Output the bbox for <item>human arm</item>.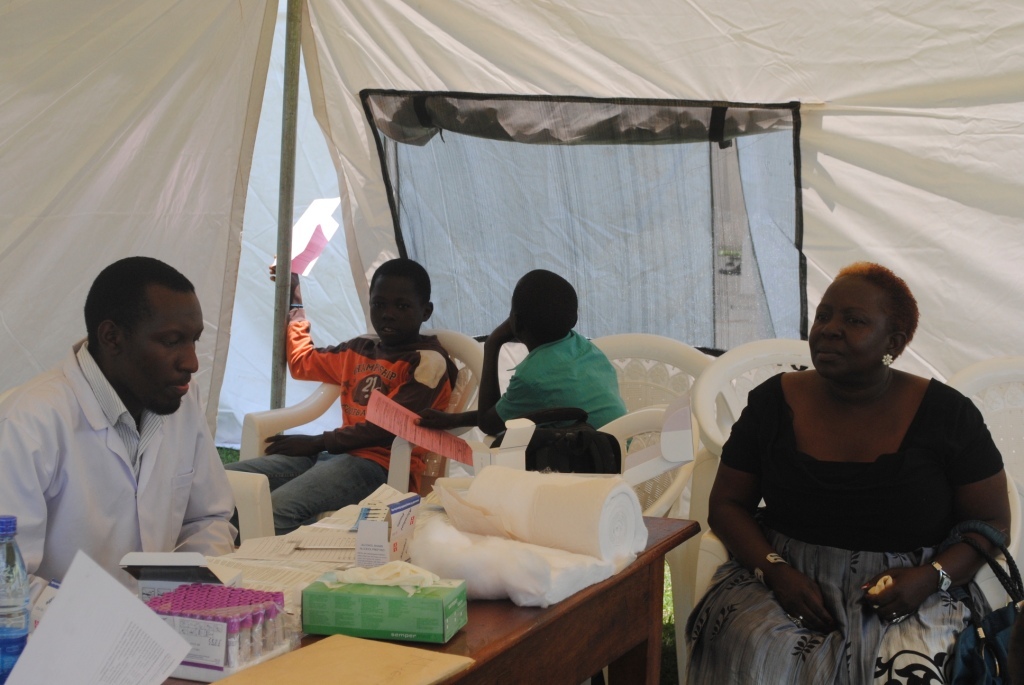
[261,345,457,458].
